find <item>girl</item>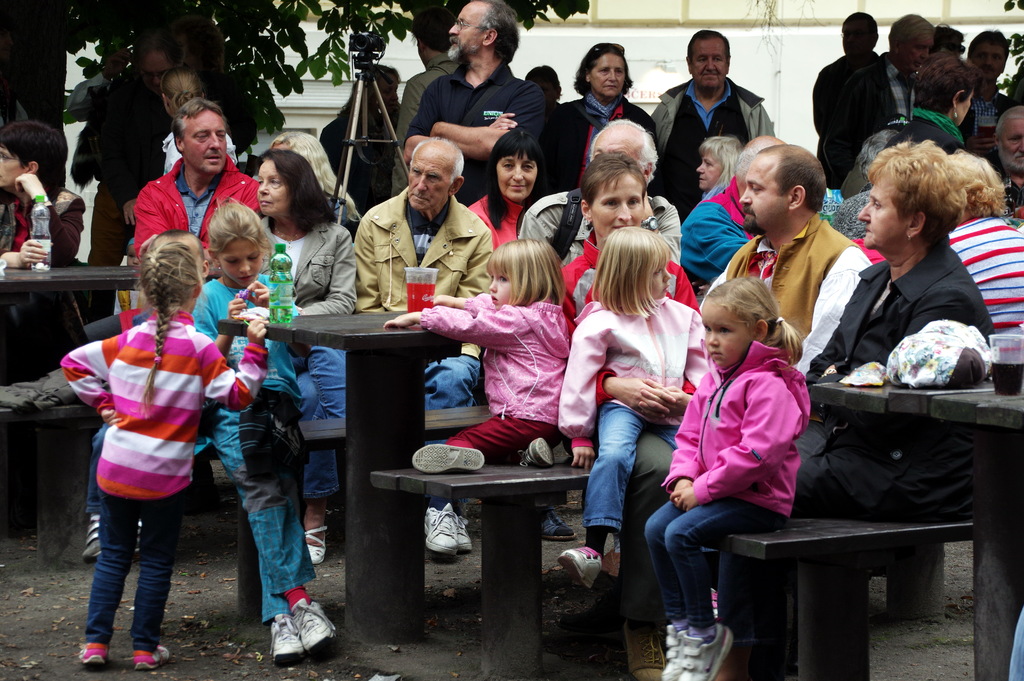
detection(386, 240, 579, 472)
